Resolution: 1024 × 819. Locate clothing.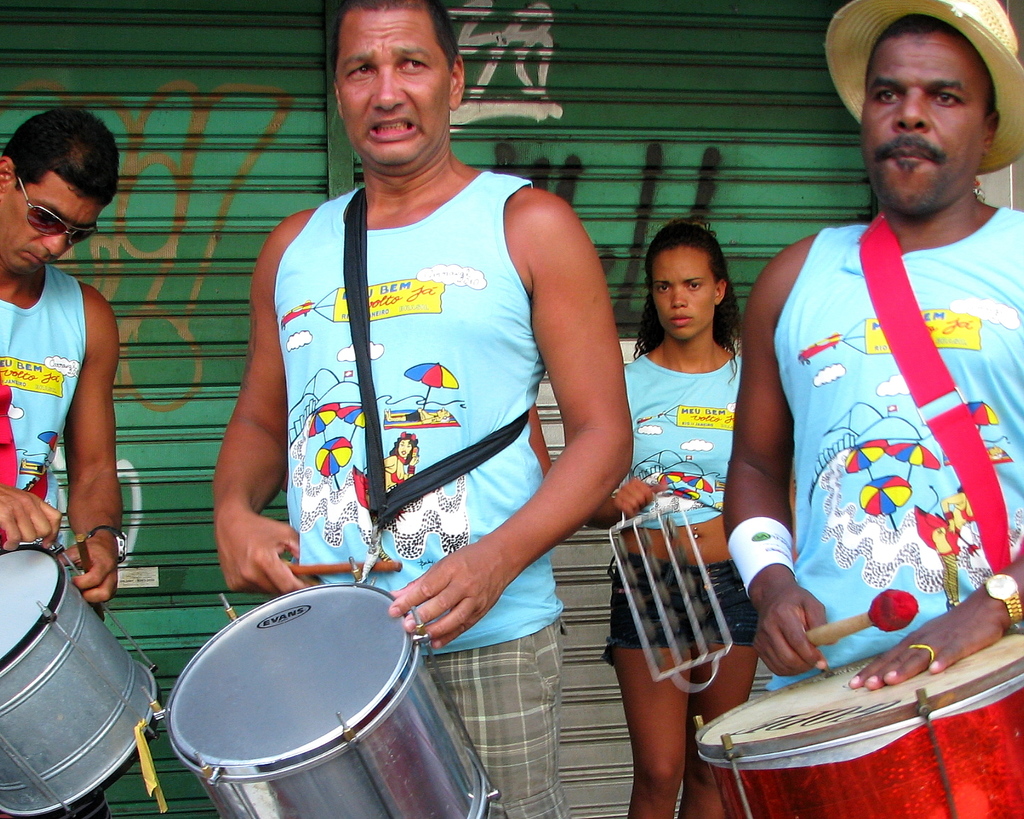
detection(291, 169, 579, 818).
